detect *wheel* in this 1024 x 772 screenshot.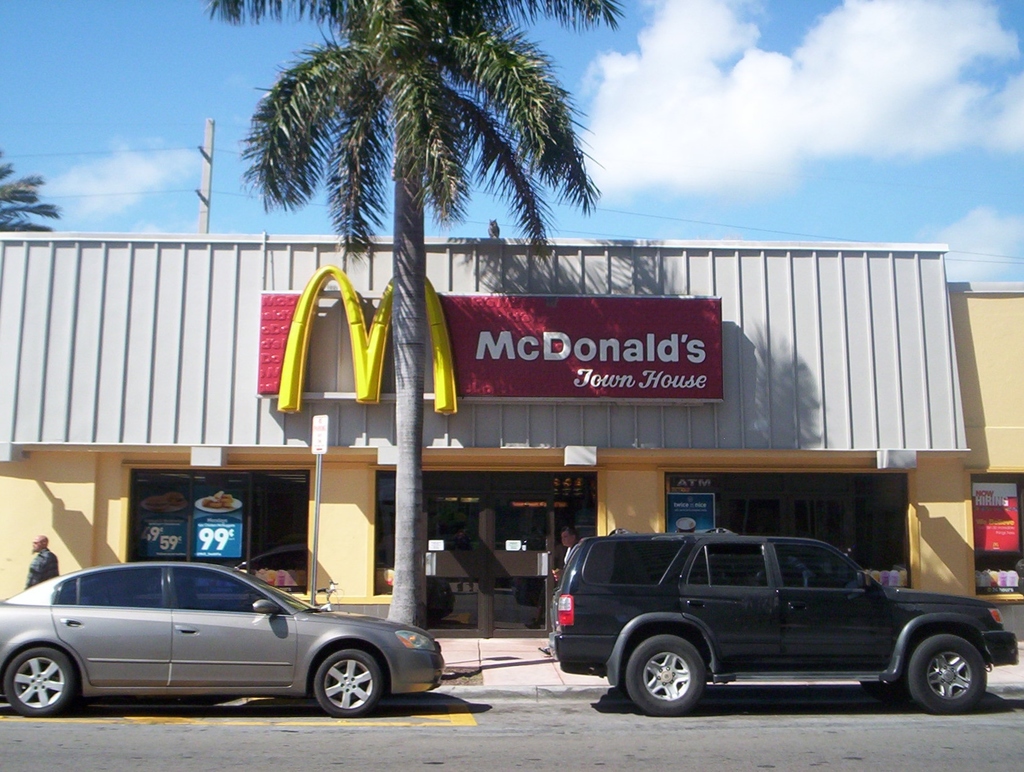
Detection: rect(897, 631, 984, 722).
